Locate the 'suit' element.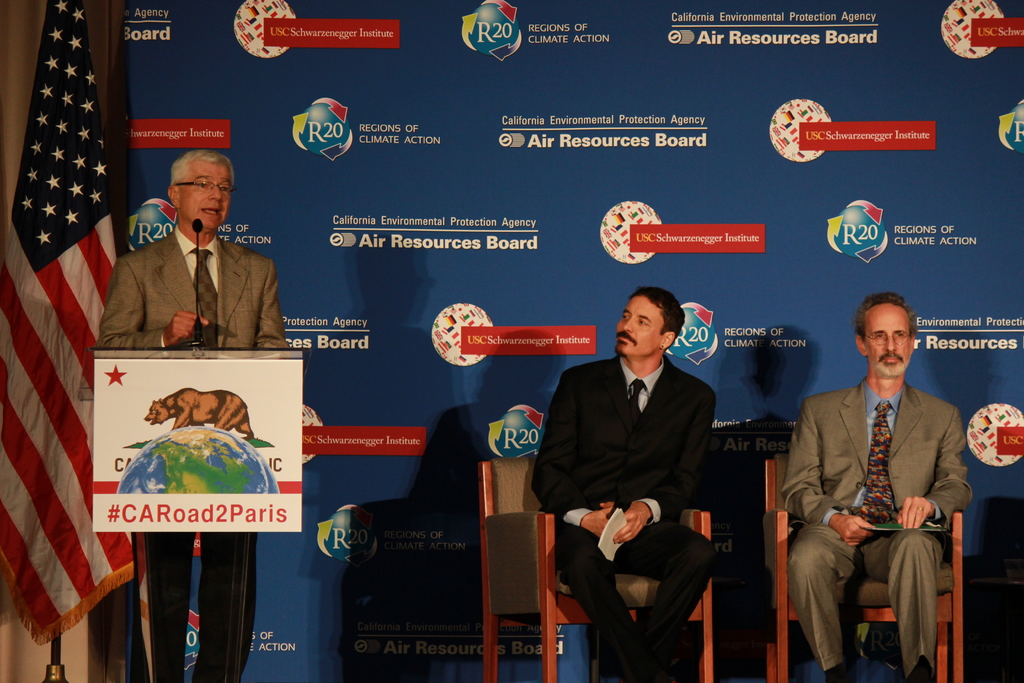
Element bbox: detection(548, 303, 741, 657).
